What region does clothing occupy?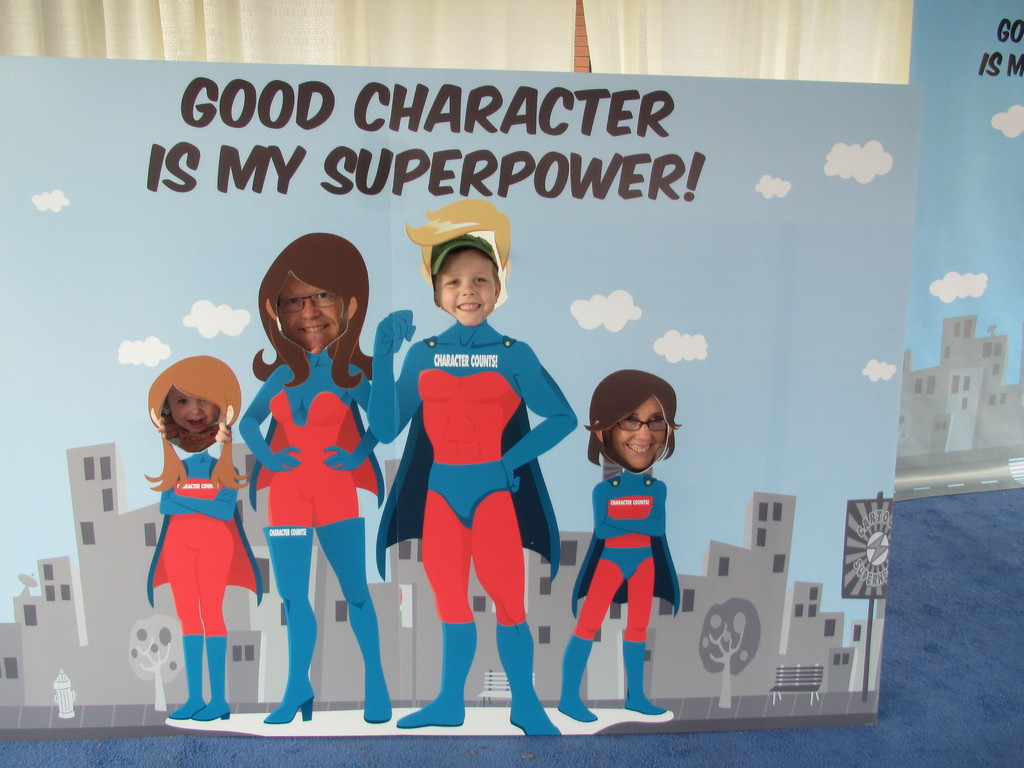
pyautogui.locateOnScreen(564, 430, 682, 687).
